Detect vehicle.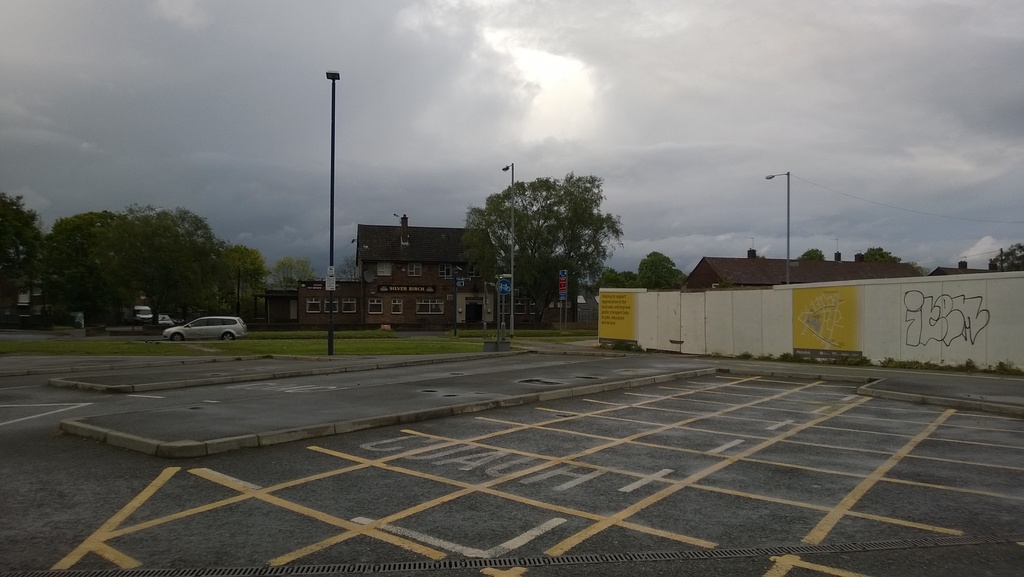
Detected at Rect(159, 314, 250, 341).
